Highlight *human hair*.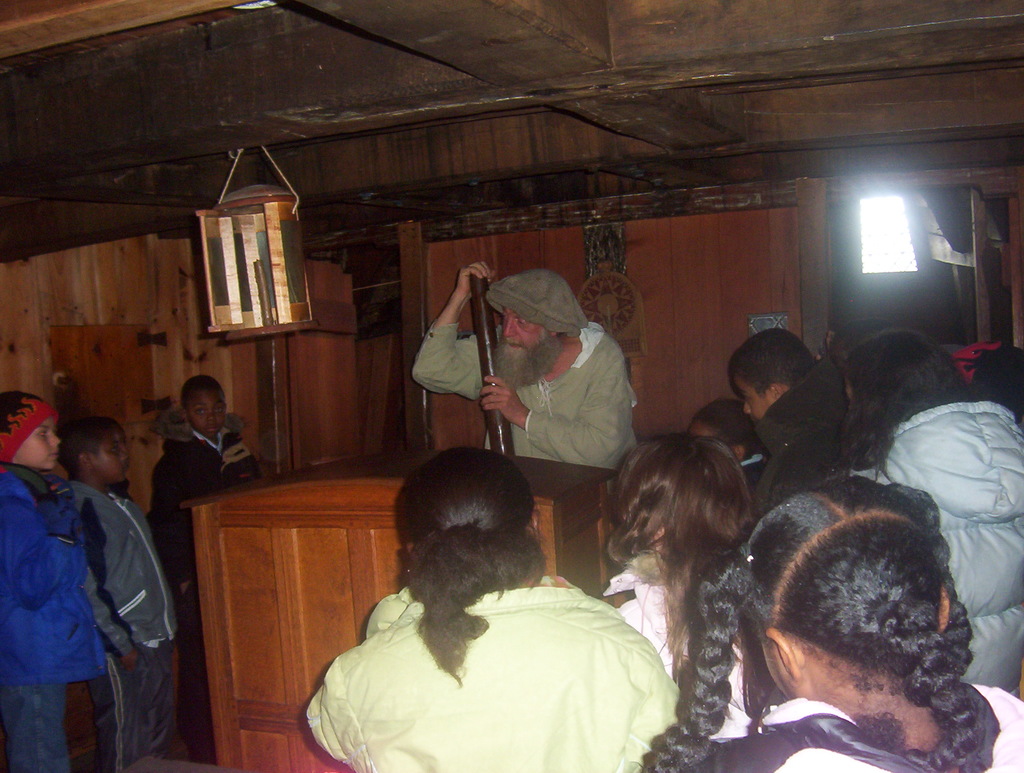
Highlighted region: <region>637, 473, 982, 772</region>.
